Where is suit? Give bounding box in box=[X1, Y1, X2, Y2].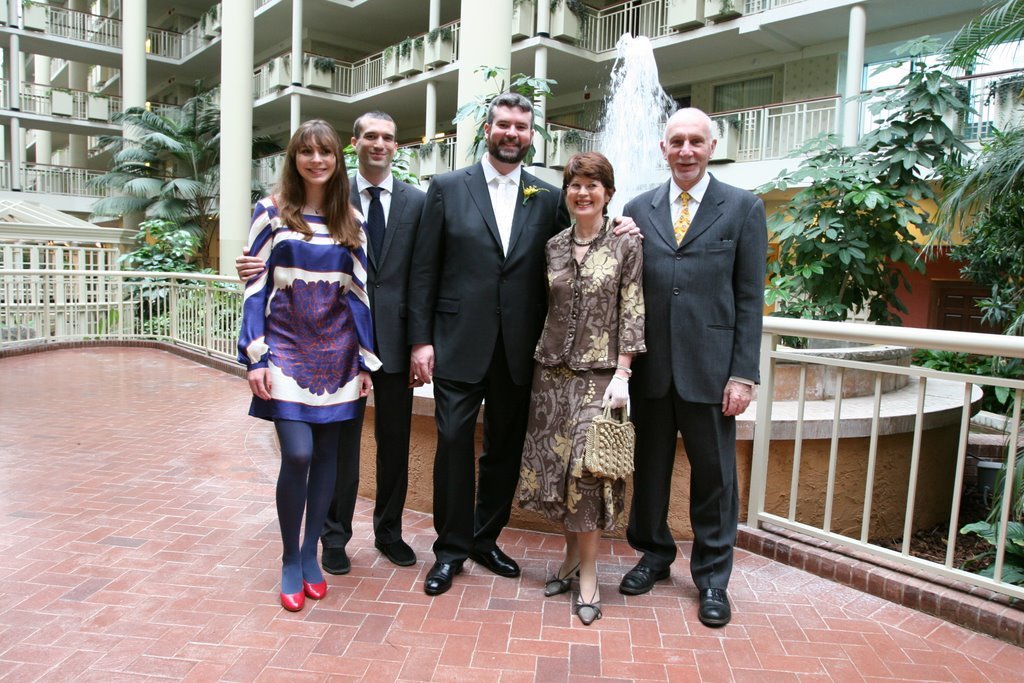
box=[631, 108, 770, 618].
